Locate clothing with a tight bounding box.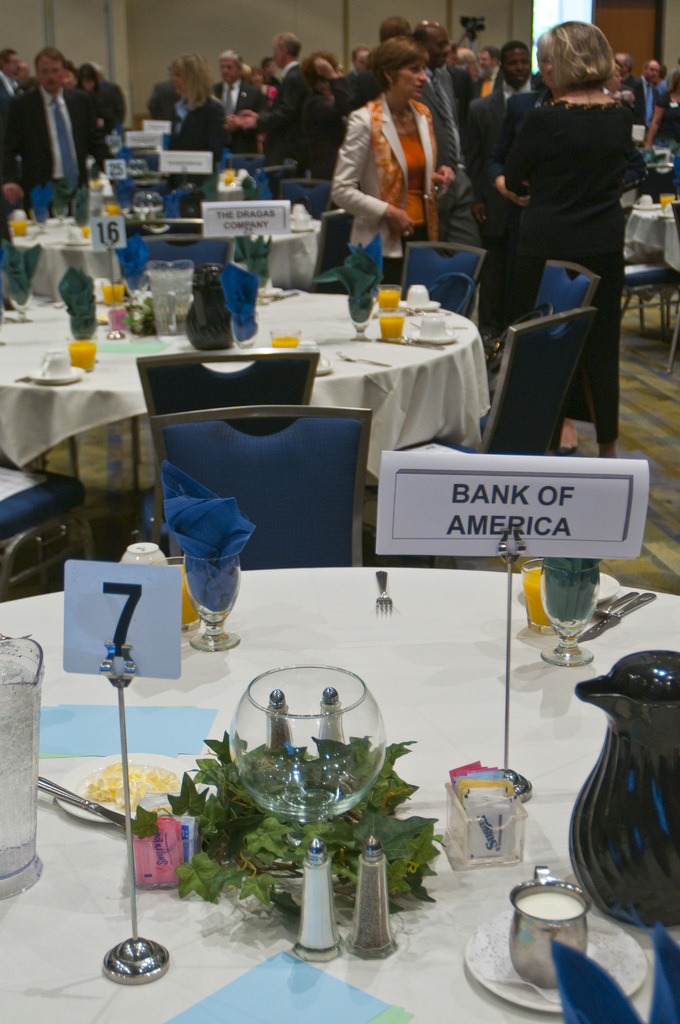
locate(342, 47, 466, 270).
